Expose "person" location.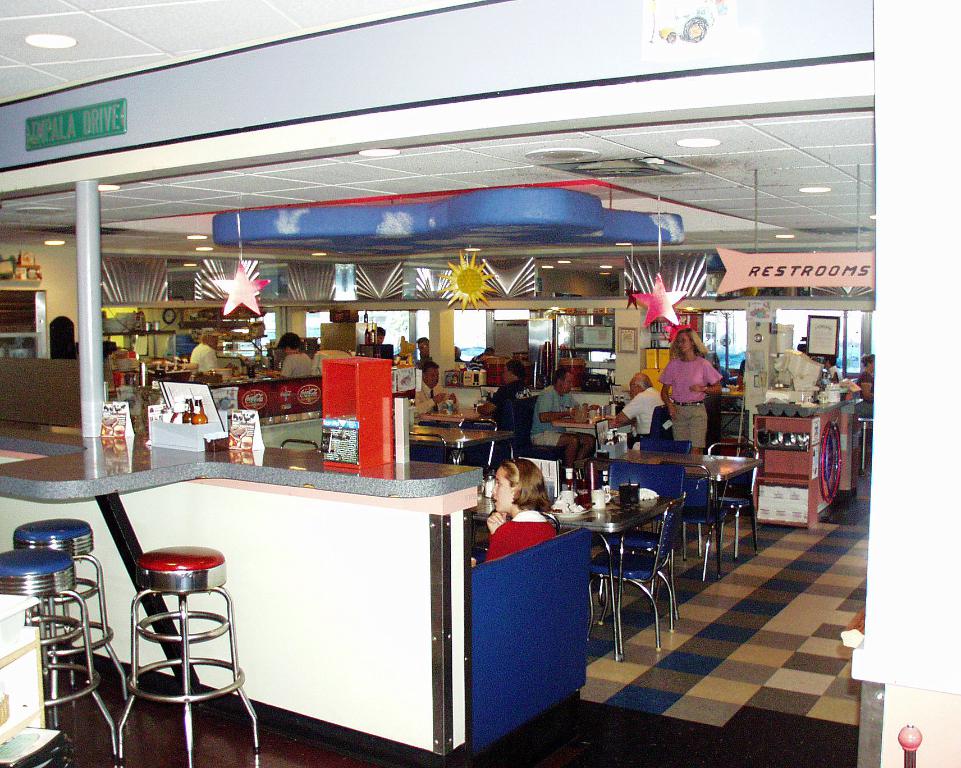
Exposed at box=[484, 457, 554, 557].
